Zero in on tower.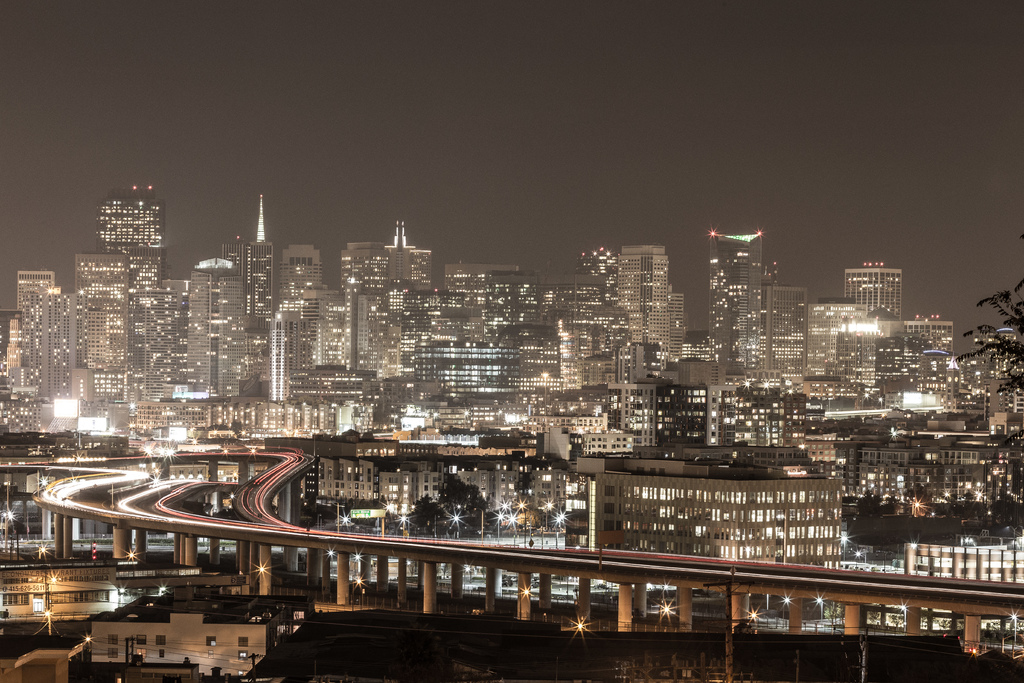
Zeroed in: crop(709, 236, 764, 374).
